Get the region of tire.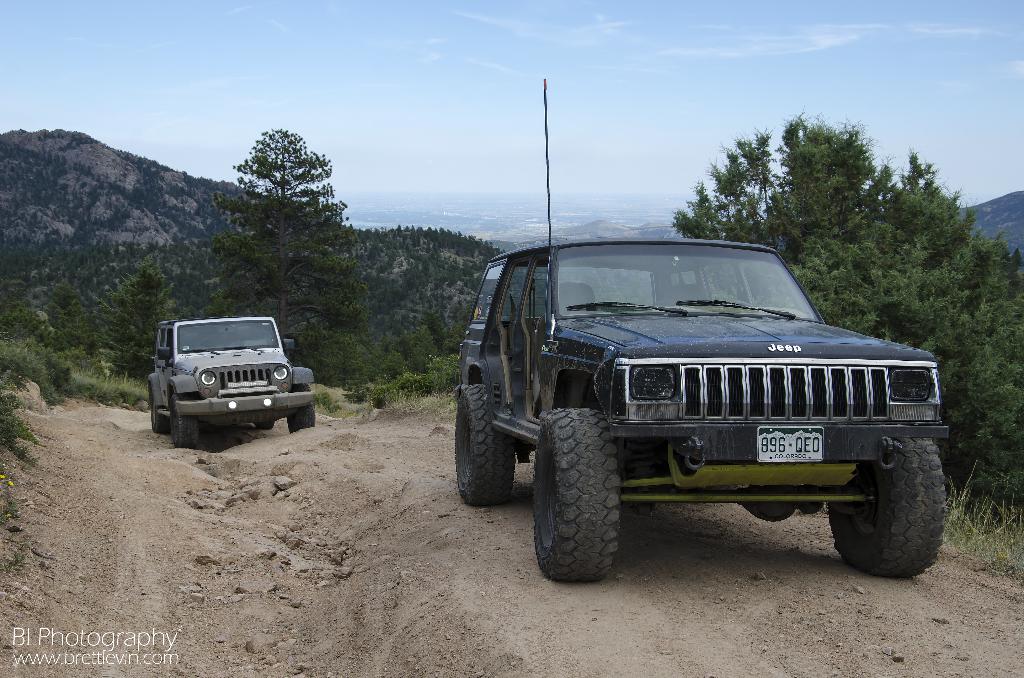
451/382/516/506.
